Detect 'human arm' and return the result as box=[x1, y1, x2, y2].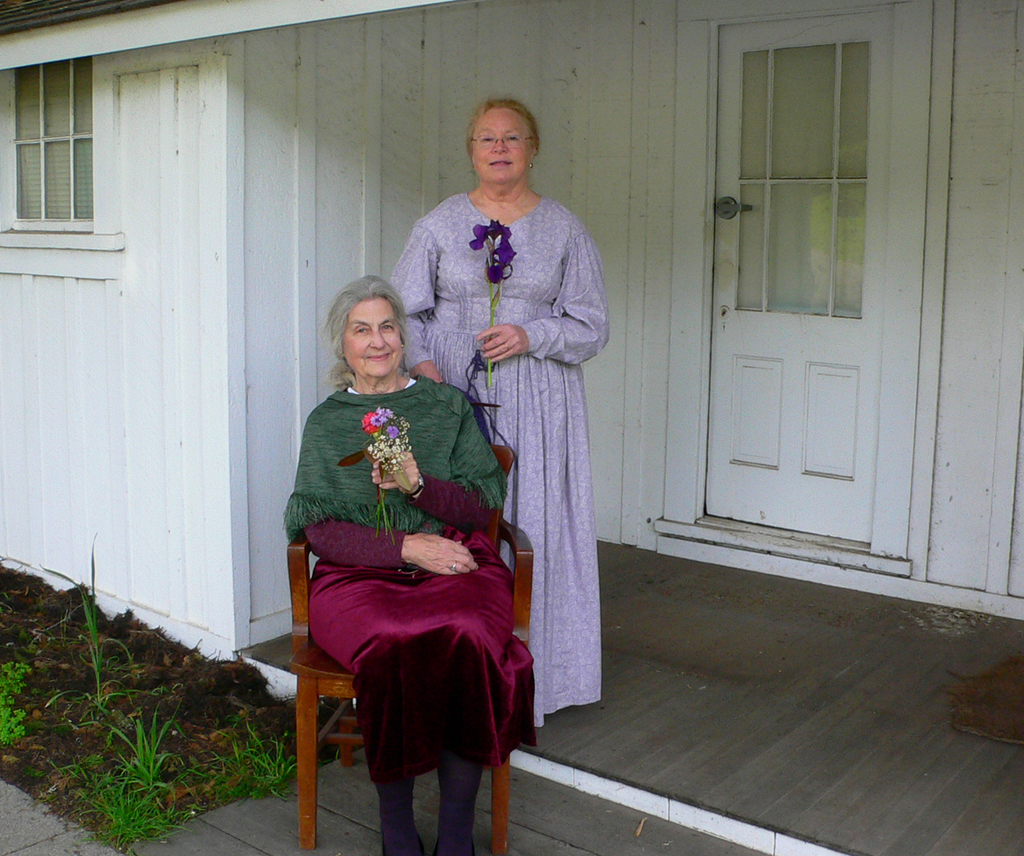
box=[386, 223, 446, 385].
